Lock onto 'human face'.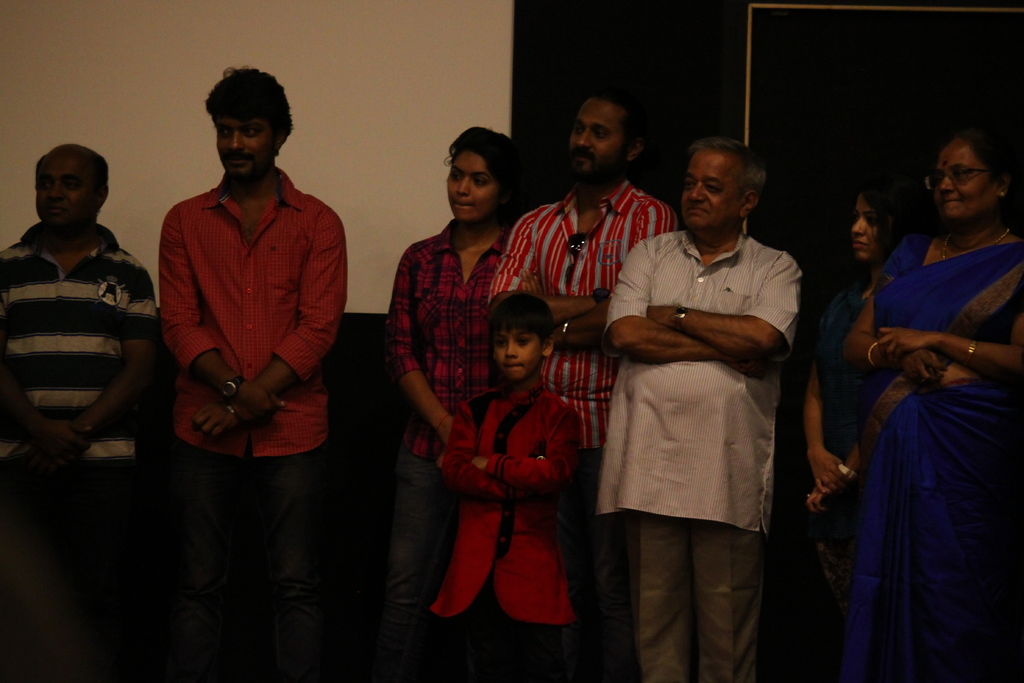
Locked: <region>493, 327, 541, 384</region>.
